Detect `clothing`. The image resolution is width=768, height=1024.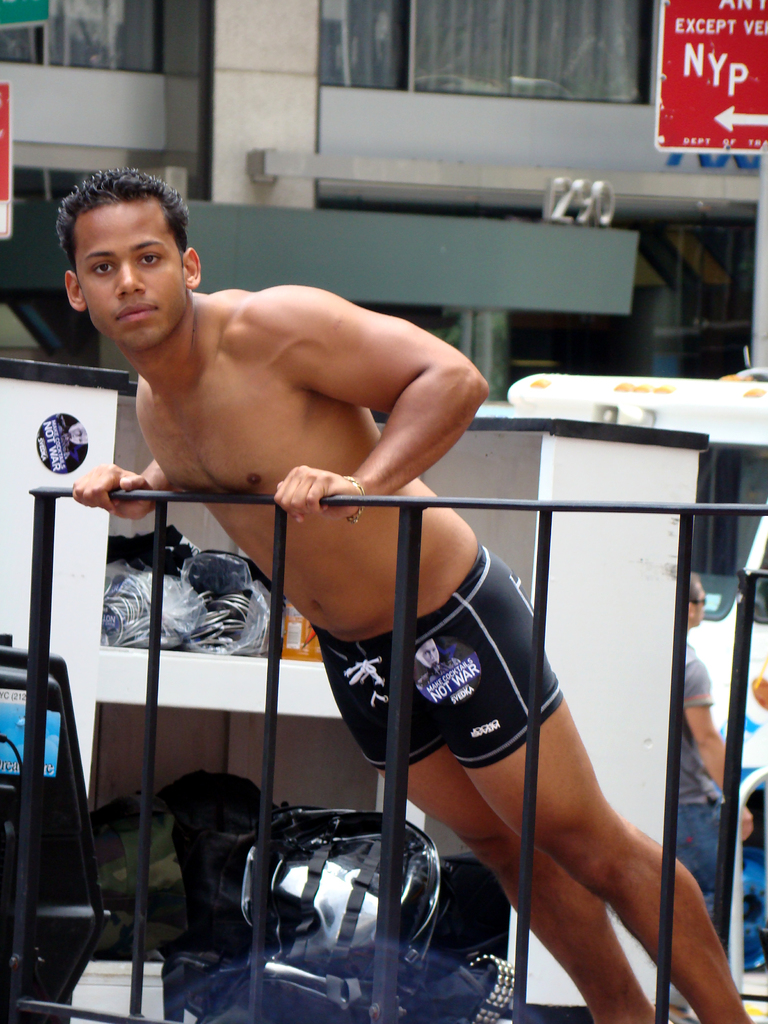
bbox=[305, 540, 566, 770].
